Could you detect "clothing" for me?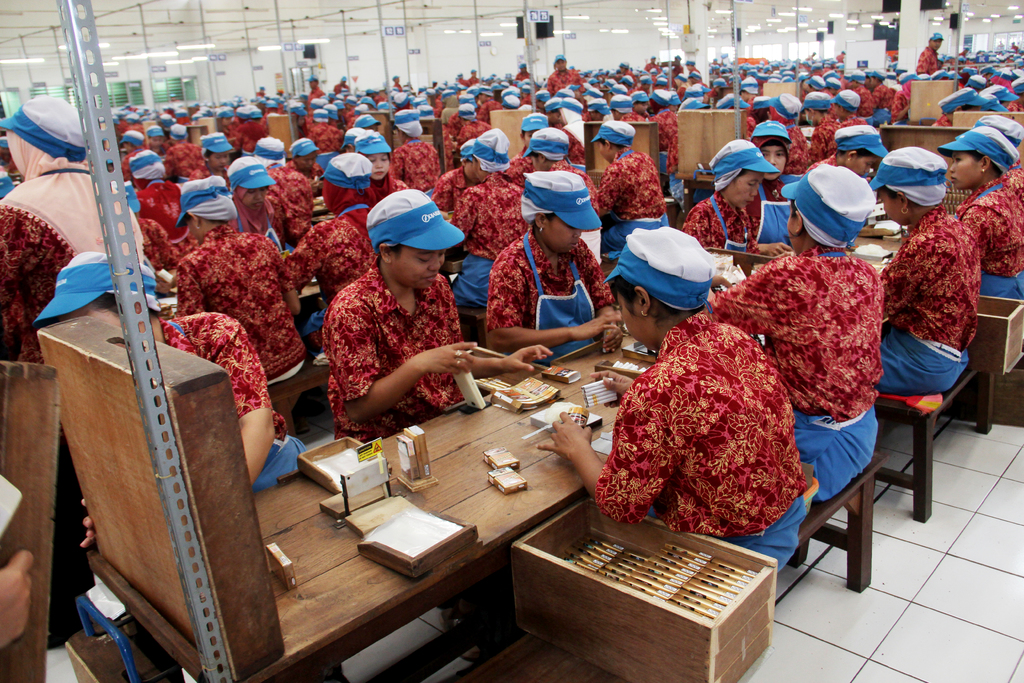
Detection result: 173, 135, 204, 181.
